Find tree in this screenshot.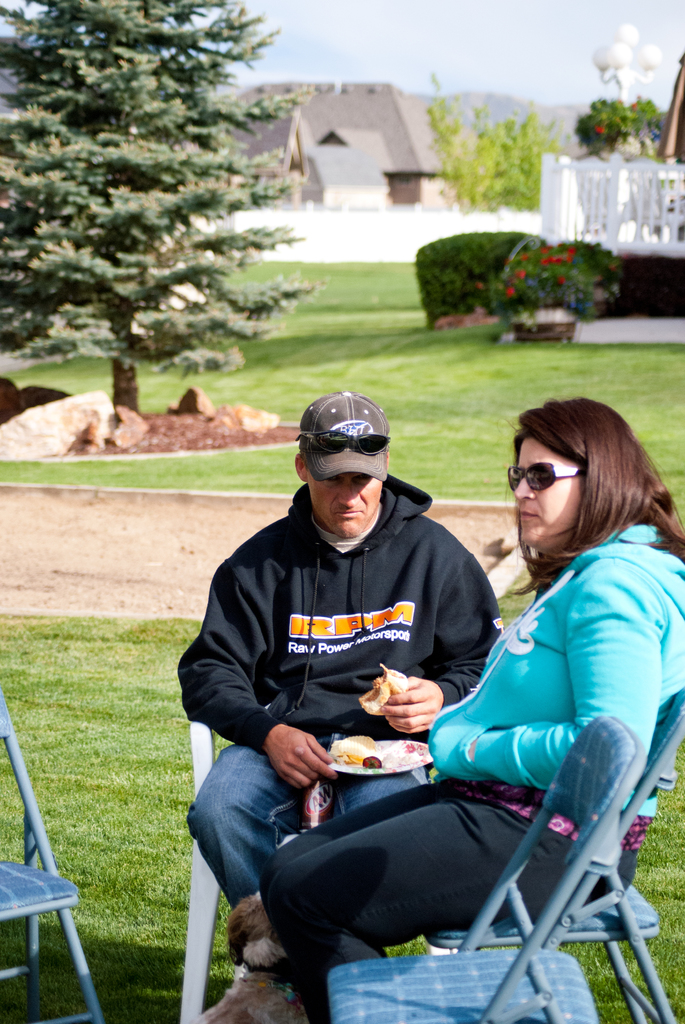
The bounding box for tree is left=0, top=0, right=294, bottom=468.
